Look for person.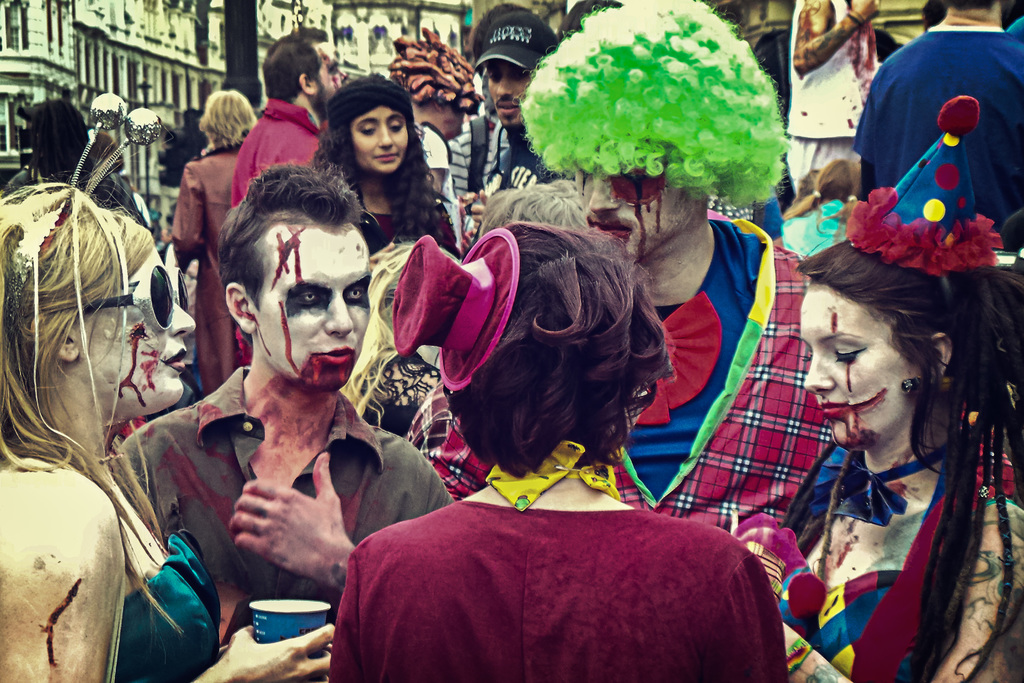
Found: crop(850, 0, 1011, 247).
